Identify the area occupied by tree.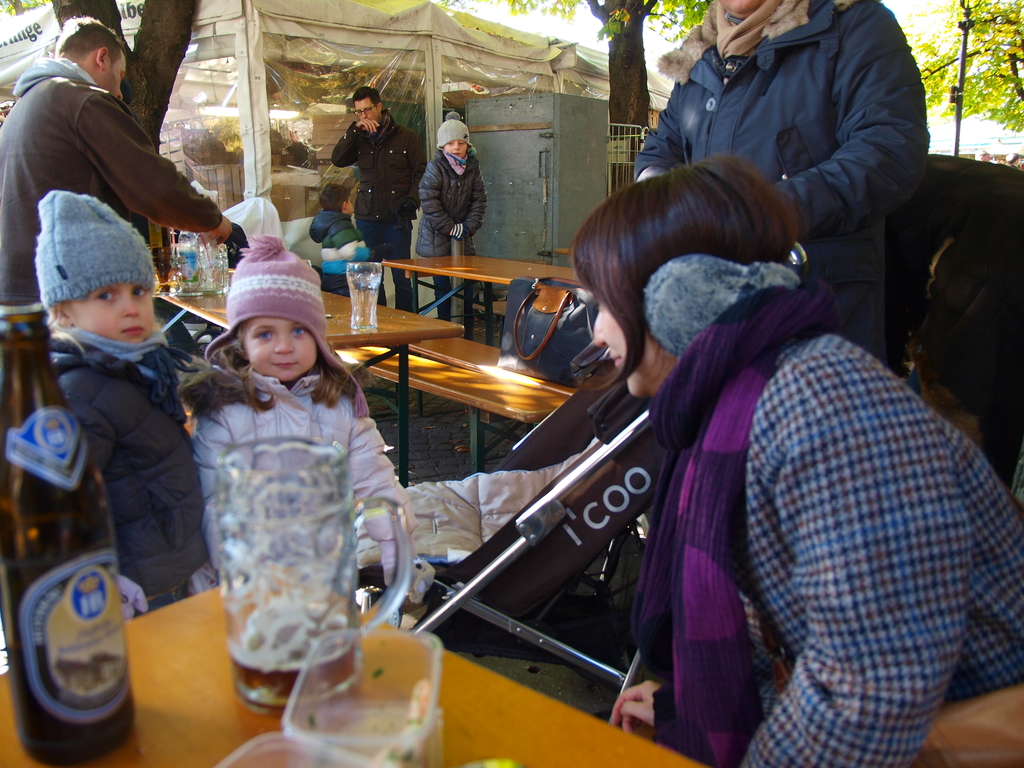
Area: bbox(906, 0, 1023, 131).
